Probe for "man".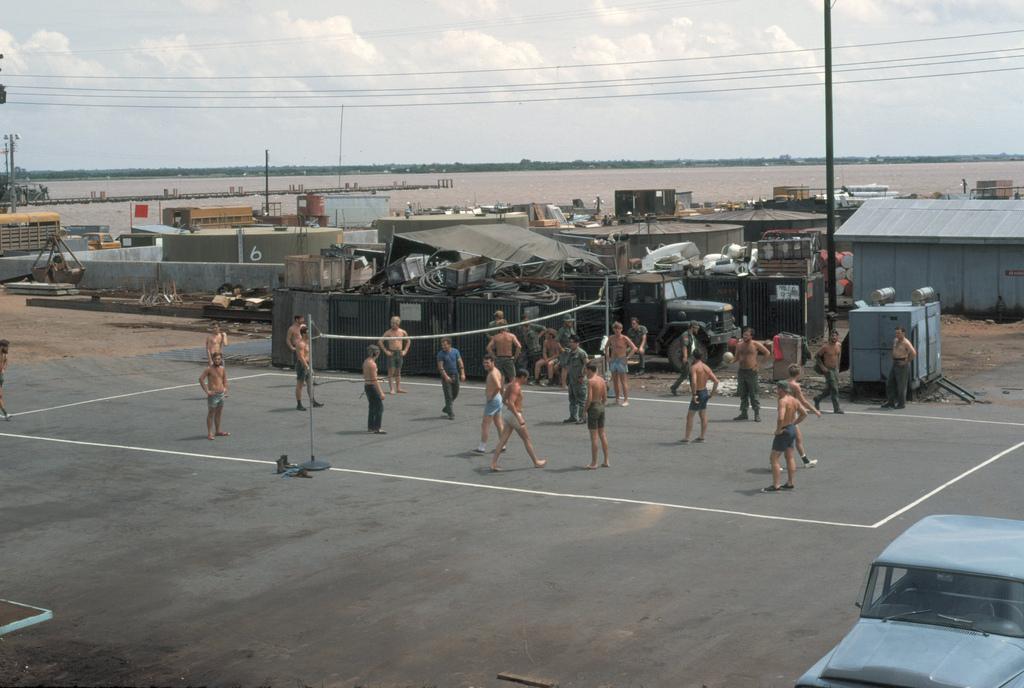
Probe result: (left=535, top=325, right=566, bottom=381).
